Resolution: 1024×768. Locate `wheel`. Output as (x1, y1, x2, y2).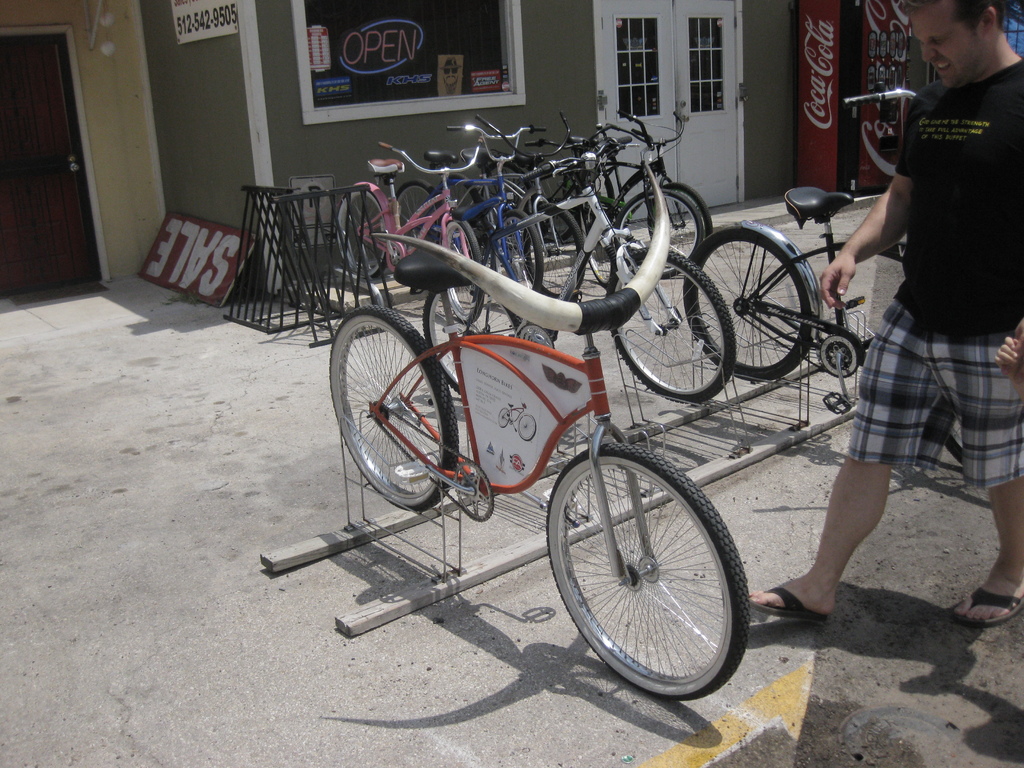
(619, 188, 708, 280).
